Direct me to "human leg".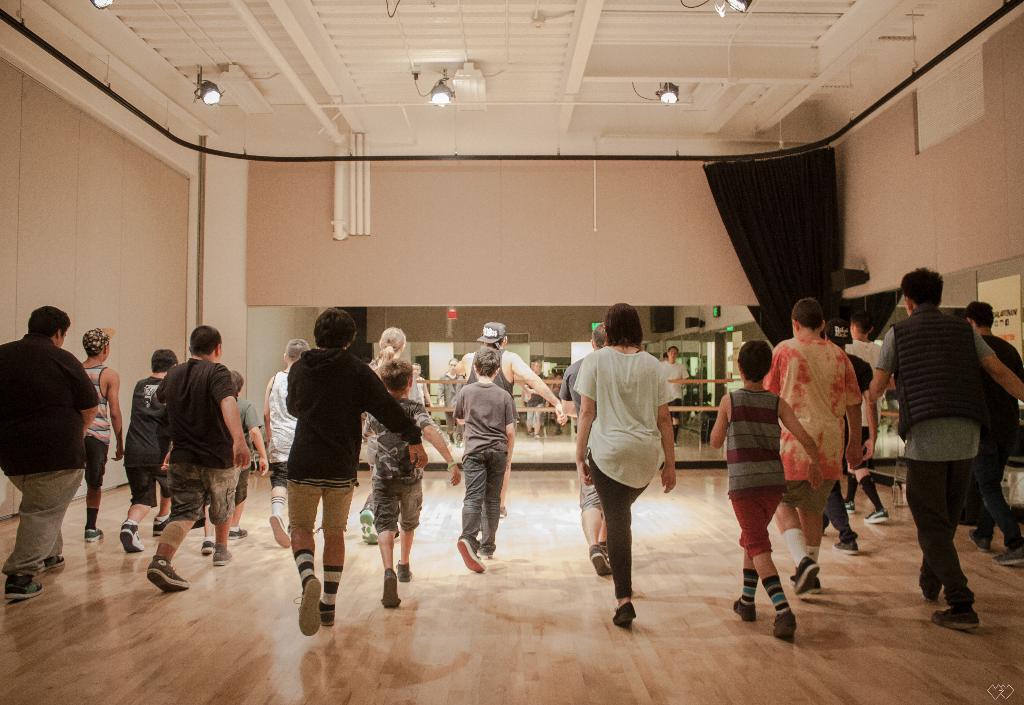
Direction: 578/456/600/573.
